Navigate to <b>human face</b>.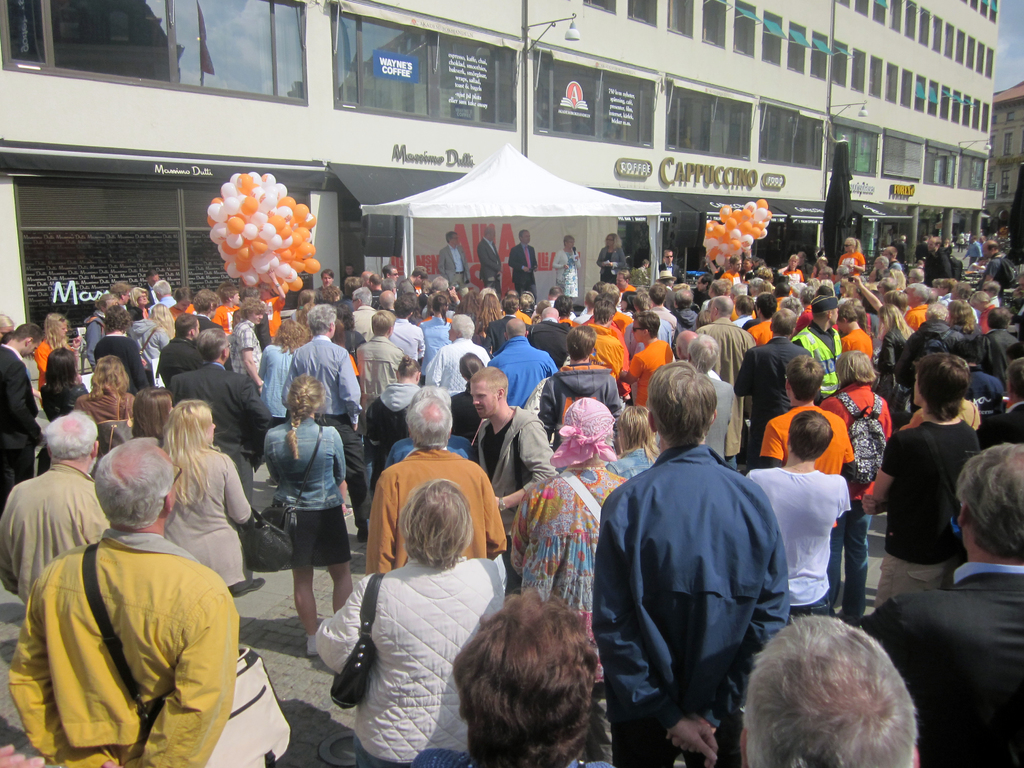
Navigation target: locate(942, 291, 943, 292).
